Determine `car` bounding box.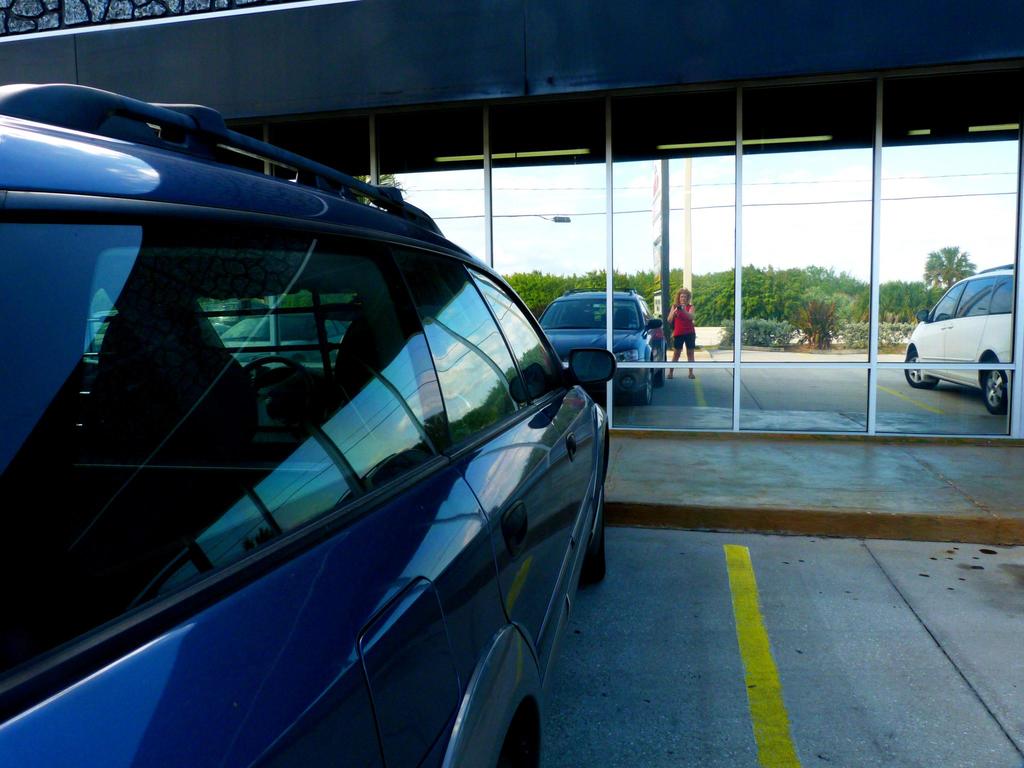
Determined: bbox(536, 286, 667, 399).
